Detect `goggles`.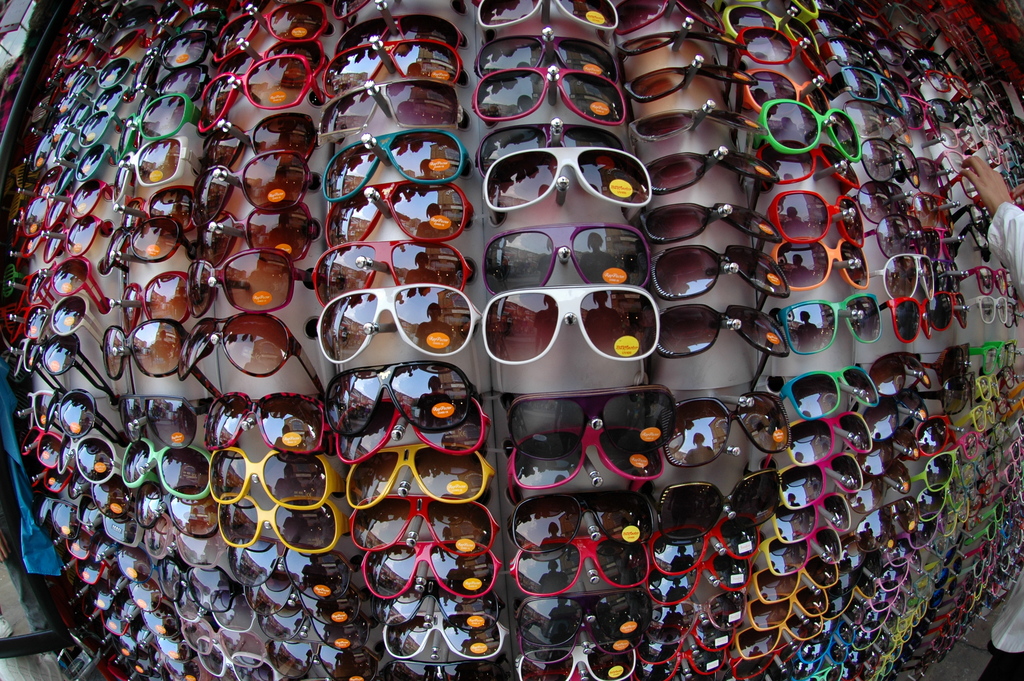
Detected at crop(344, 398, 495, 459).
